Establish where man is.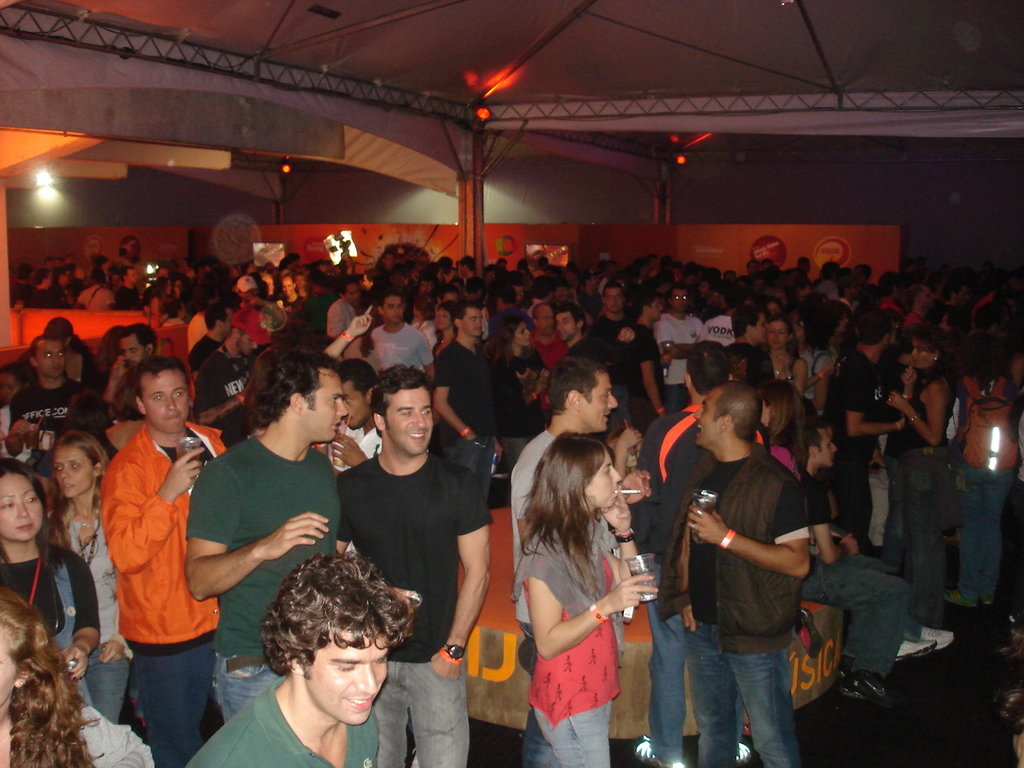
Established at 616 326 764 765.
